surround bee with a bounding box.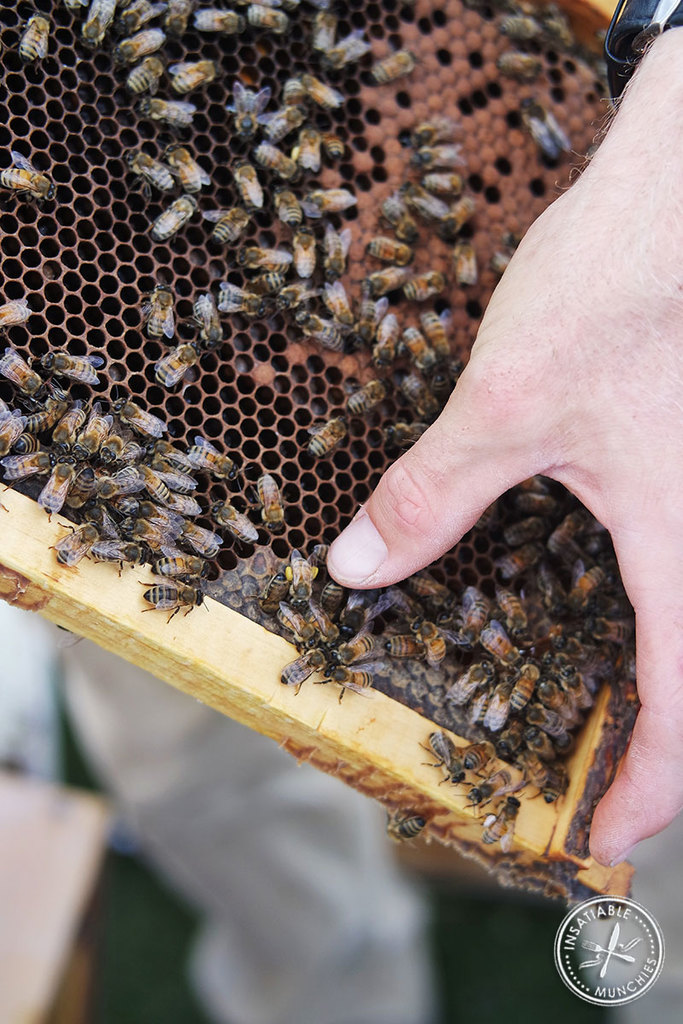
x1=68 y1=410 x2=113 y2=462.
